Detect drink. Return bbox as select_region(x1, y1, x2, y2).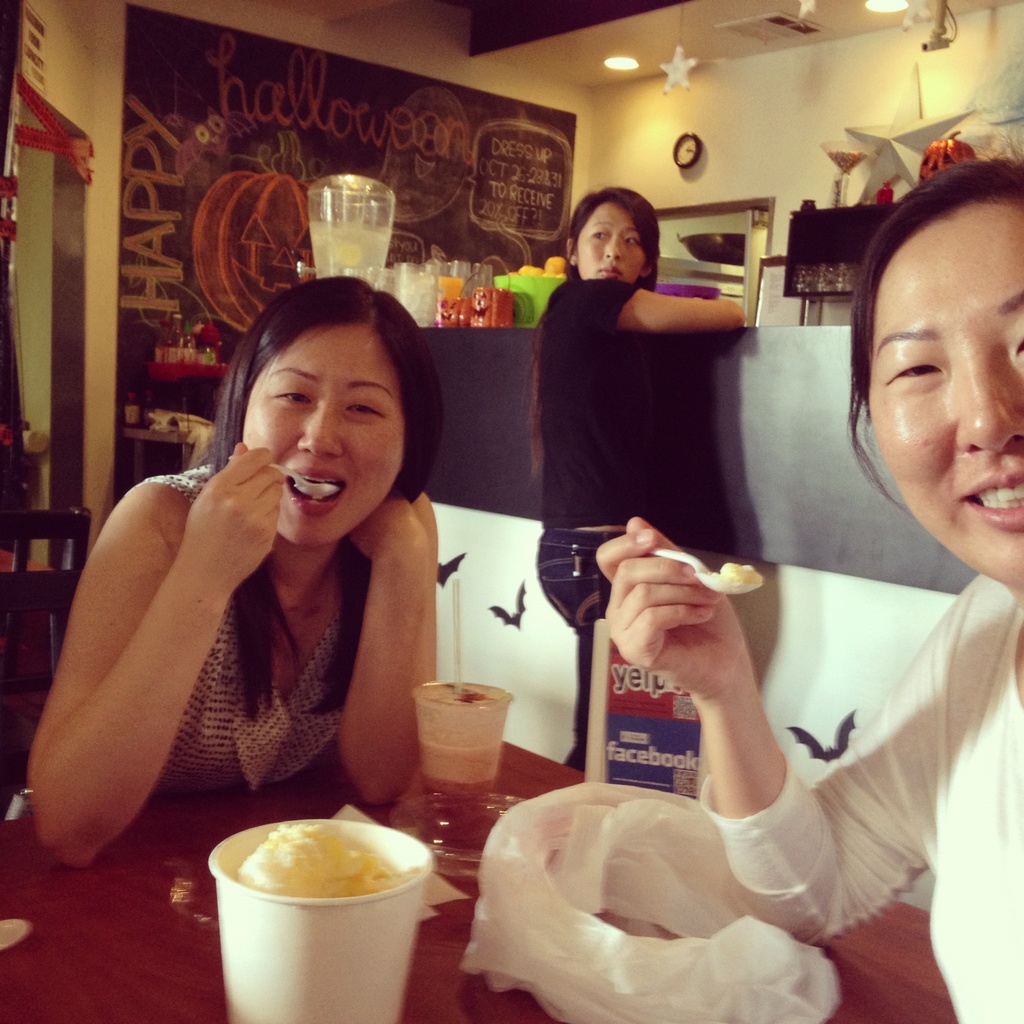
select_region(309, 218, 395, 276).
